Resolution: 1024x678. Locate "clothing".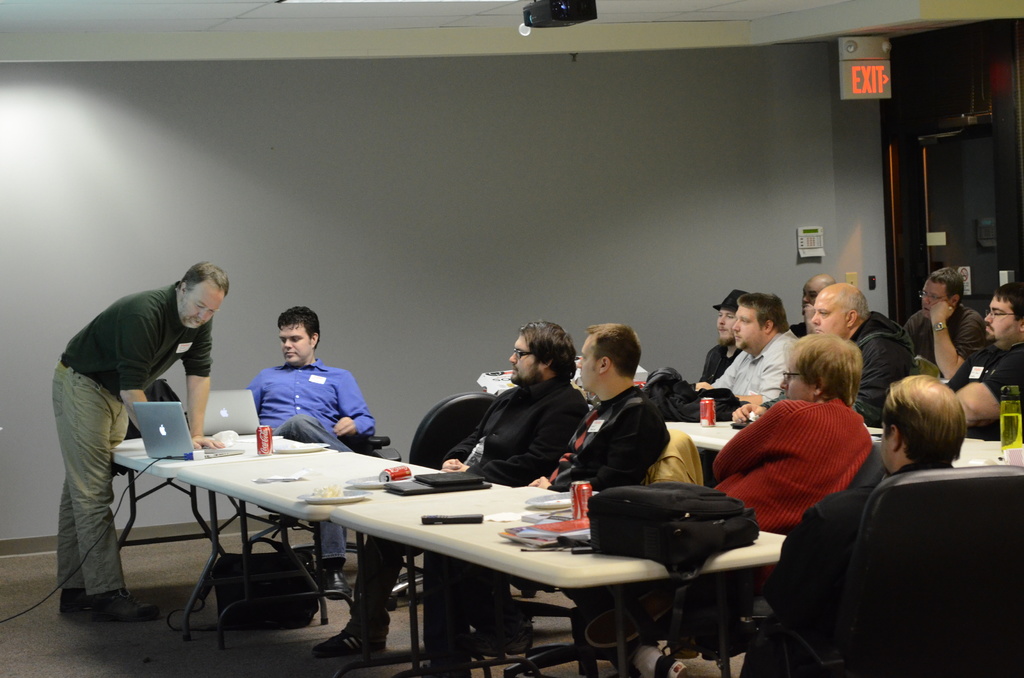
l=717, t=382, r=874, b=553.
